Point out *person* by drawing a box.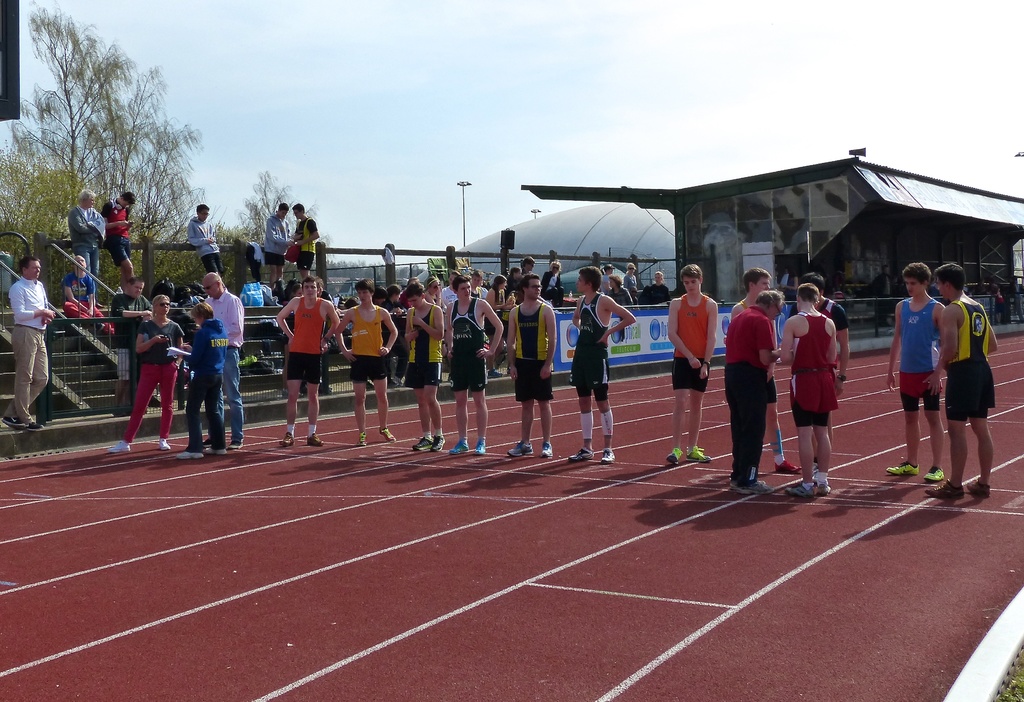
rect(606, 270, 634, 300).
